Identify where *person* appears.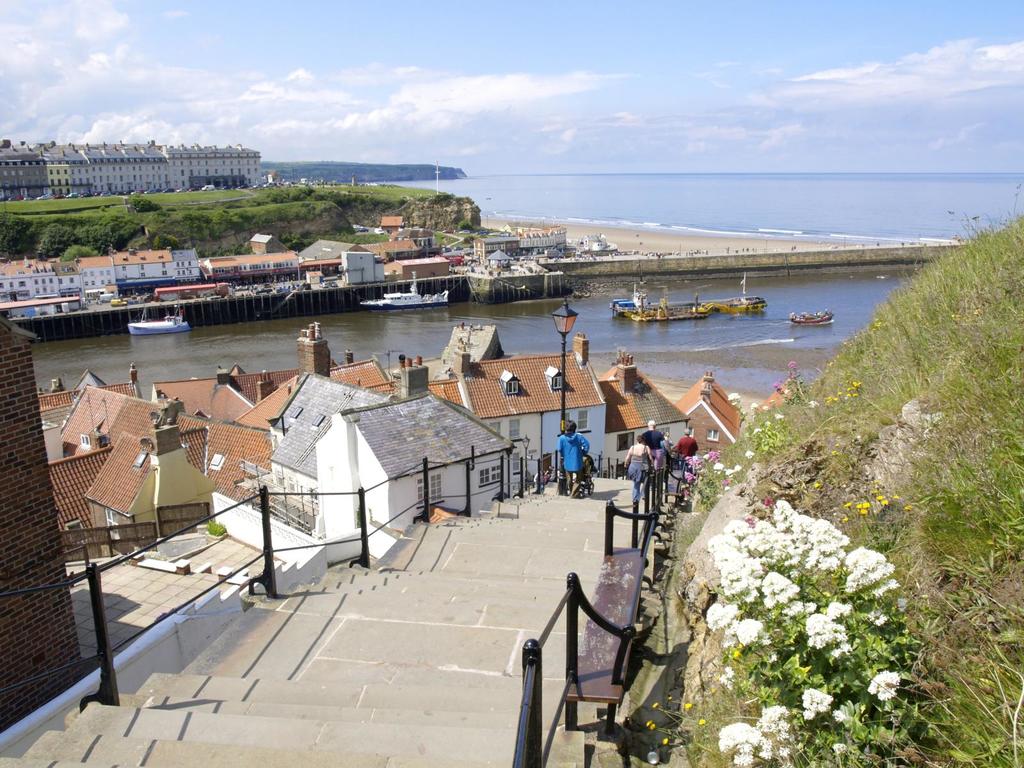
Appears at [675,425,699,476].
